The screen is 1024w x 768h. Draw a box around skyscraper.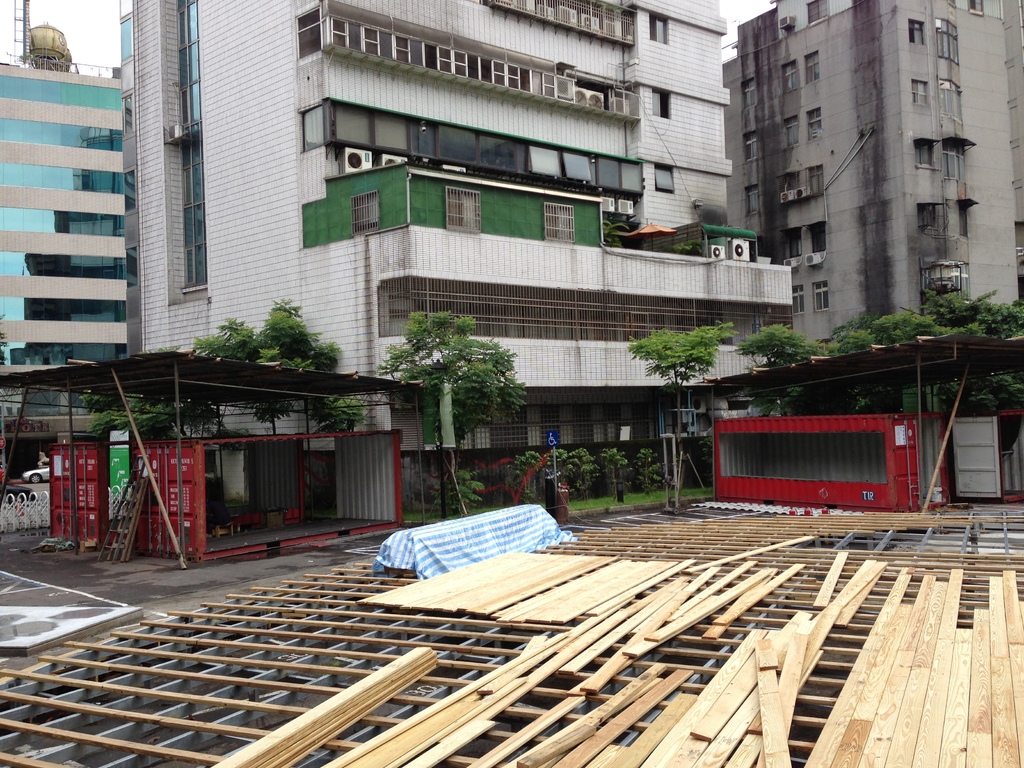
[715, 0, 1023, 340].
